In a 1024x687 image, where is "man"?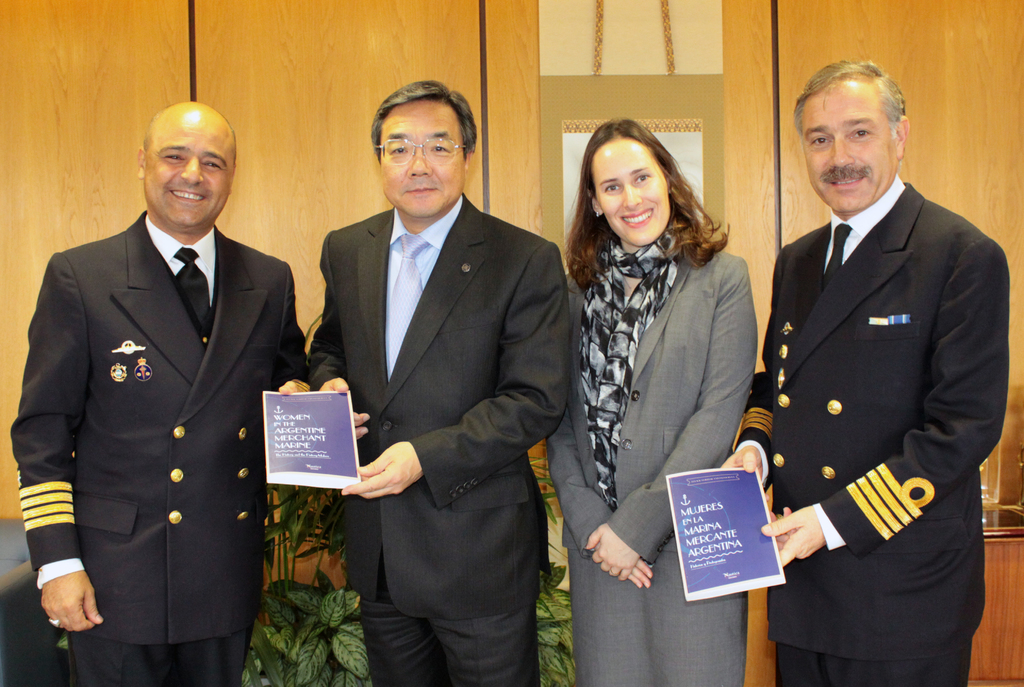
{"left": 304, "top": 79, "right": 573, "bottom": 686}.
